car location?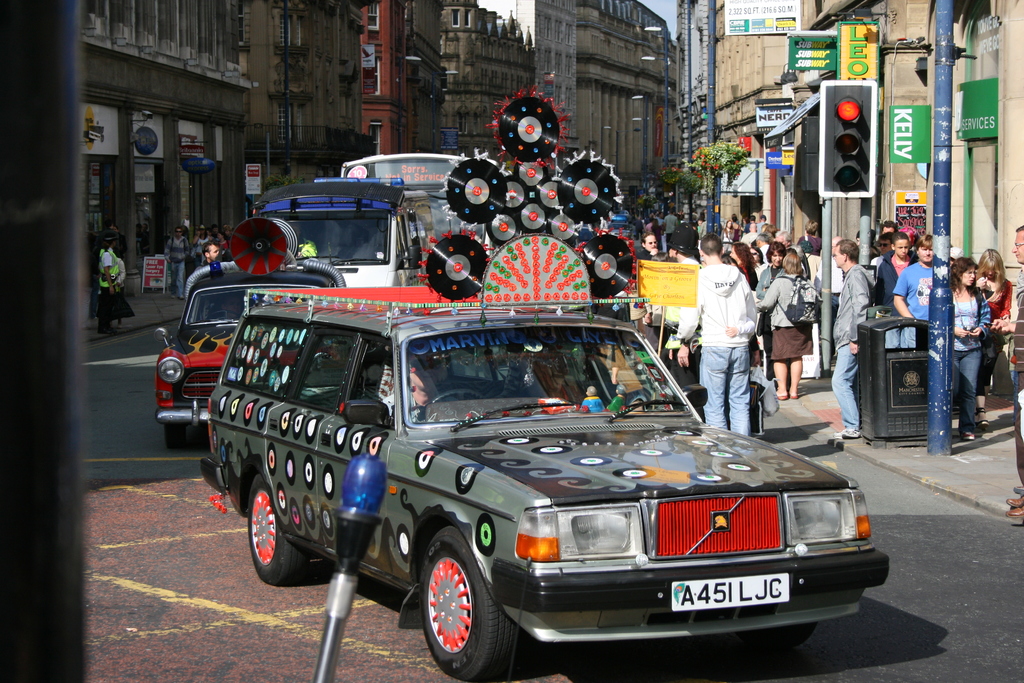
609 220 632 238
